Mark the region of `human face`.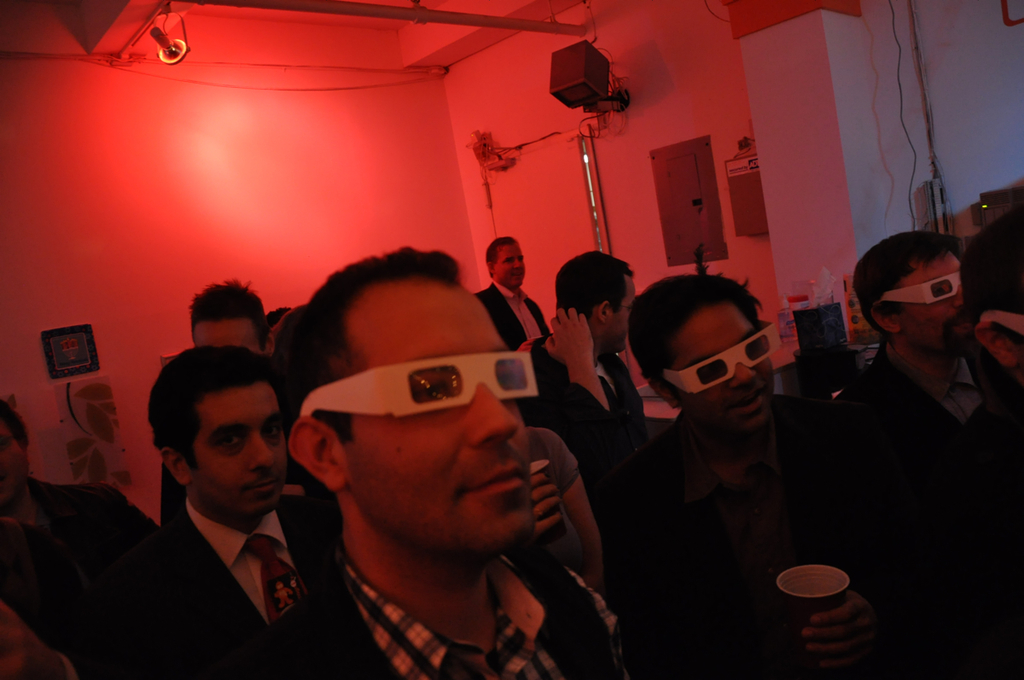
Region: 672/302/775/434.
